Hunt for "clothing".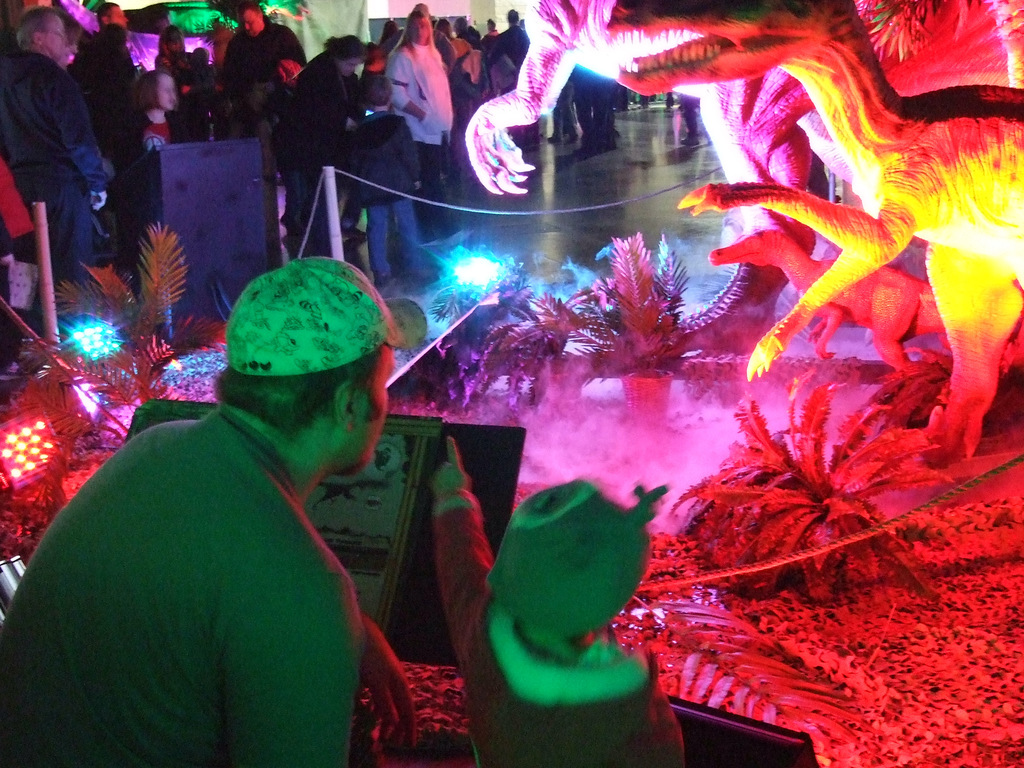
Hunted down at {"x1": 75, "y1": 26, "x2": 133, "y2": 180}.
